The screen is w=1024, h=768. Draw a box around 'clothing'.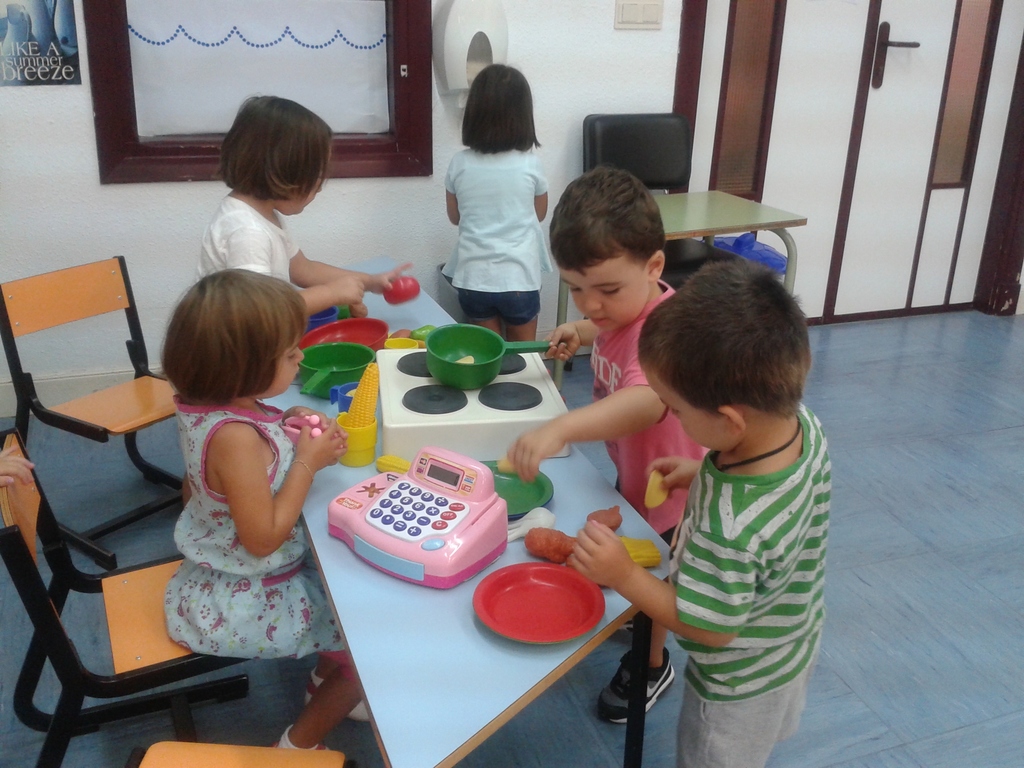
box(164, 394, 357, 669).
